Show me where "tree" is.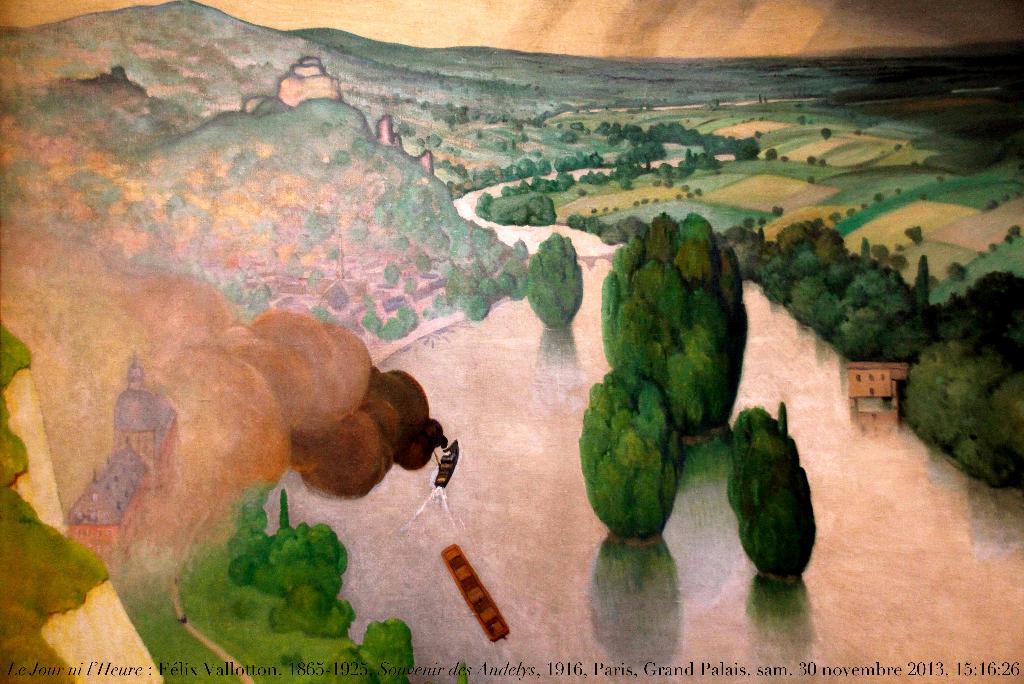
"tree" is at <region>643, 134, 664, 167</region>.
